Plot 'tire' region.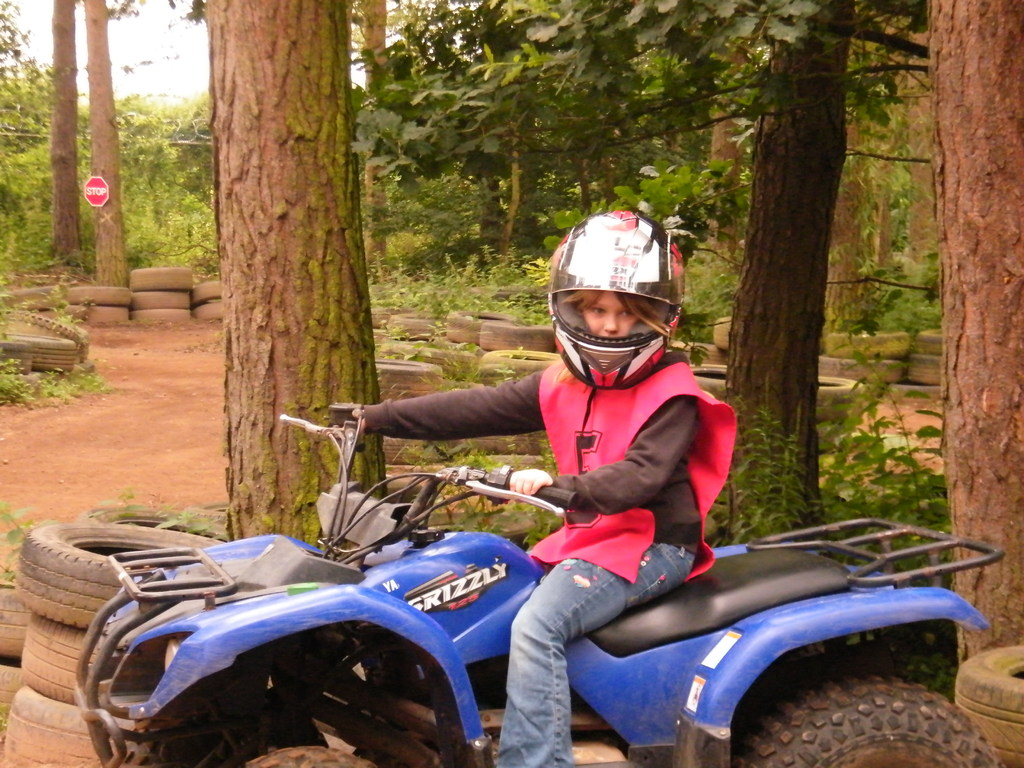
Plotted at (x1=241, y1=744, x2=379, y2=767).
